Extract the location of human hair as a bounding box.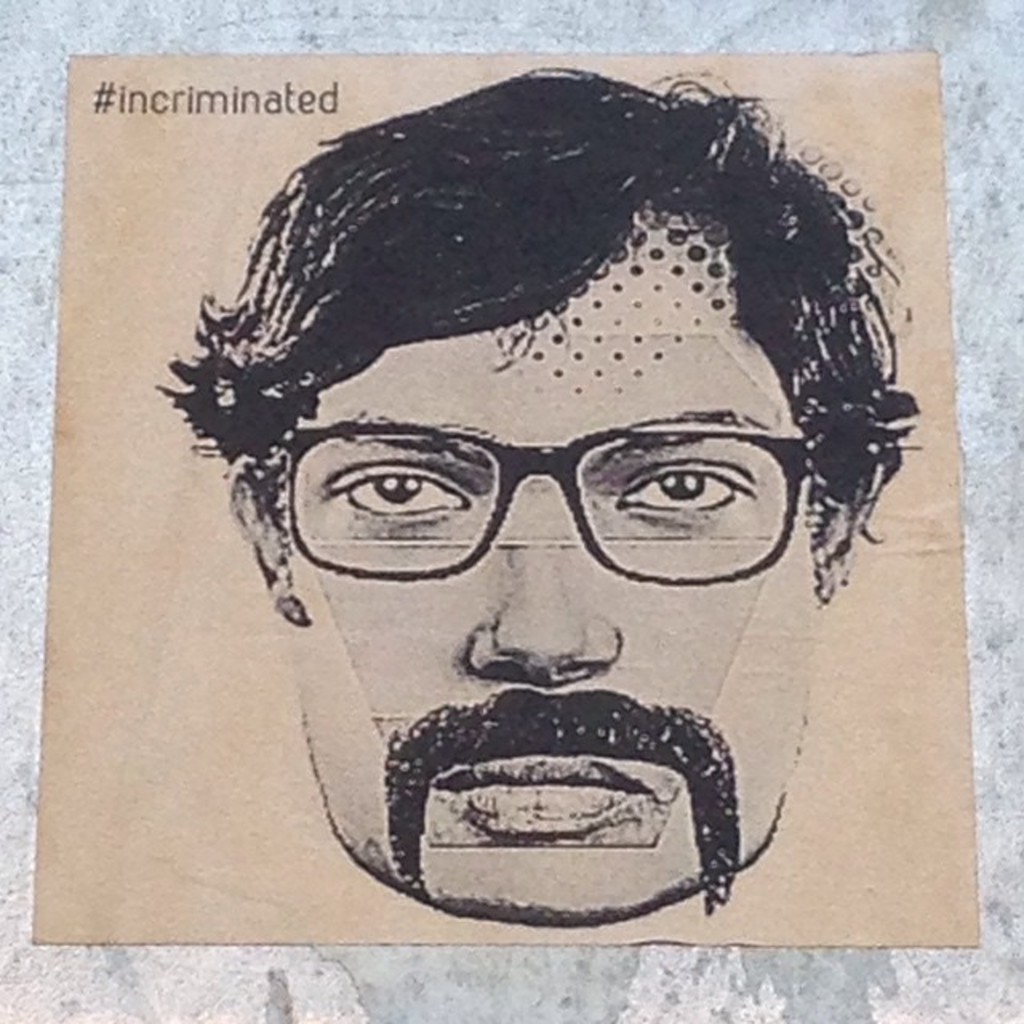
{"x1": 205, "y1": 74, "x2": 899, "y2": 629}.
